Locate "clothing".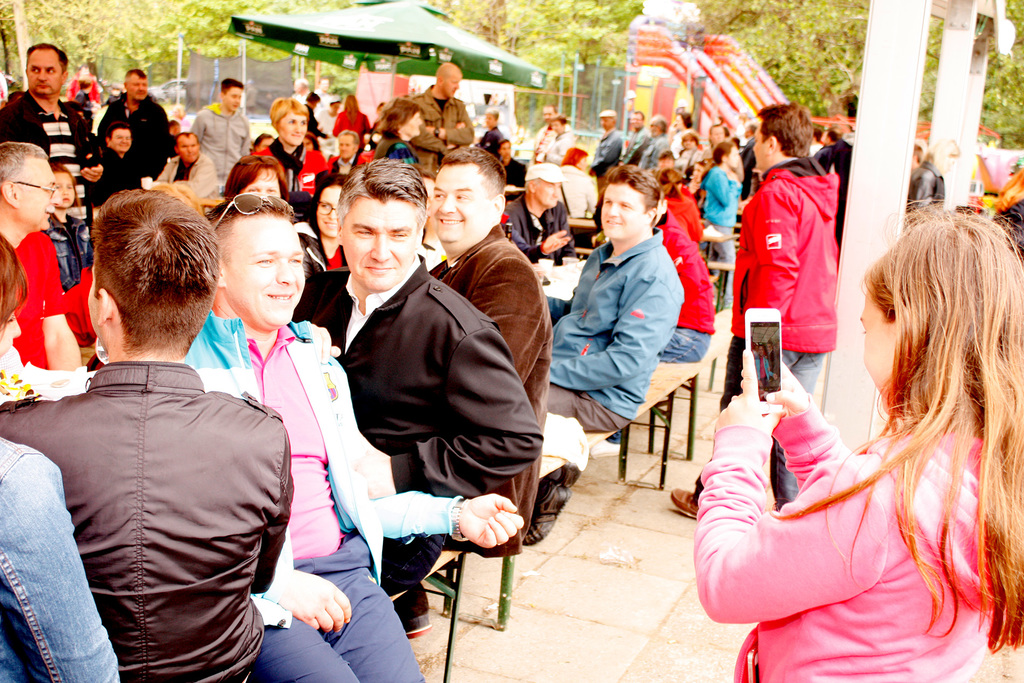
Bounding box: l=372, t=131, r=429, b=173.
